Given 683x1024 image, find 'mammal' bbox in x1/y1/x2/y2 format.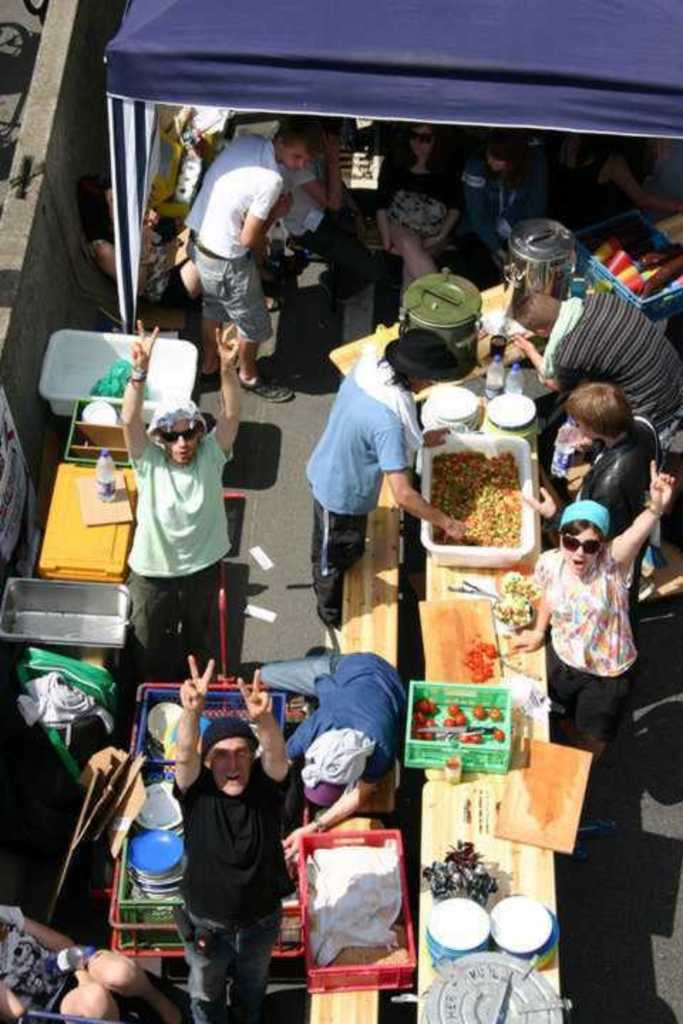
114/320/245/688.
